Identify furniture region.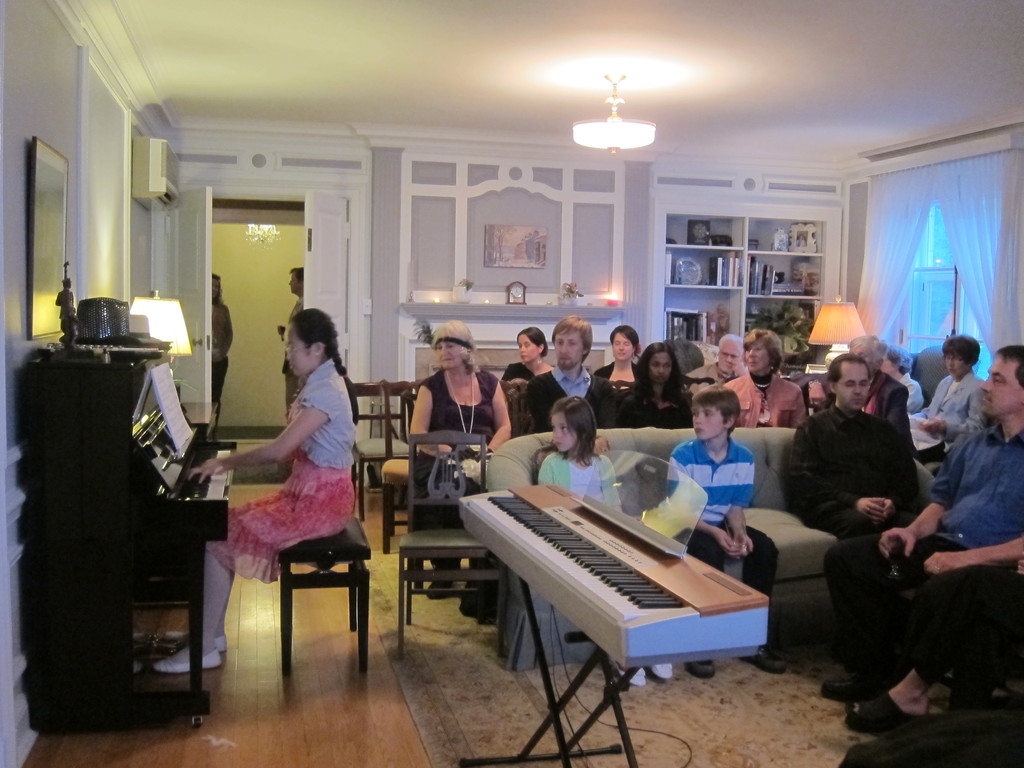
Region: x1=608 y1=380 x2=631 y2=390.
